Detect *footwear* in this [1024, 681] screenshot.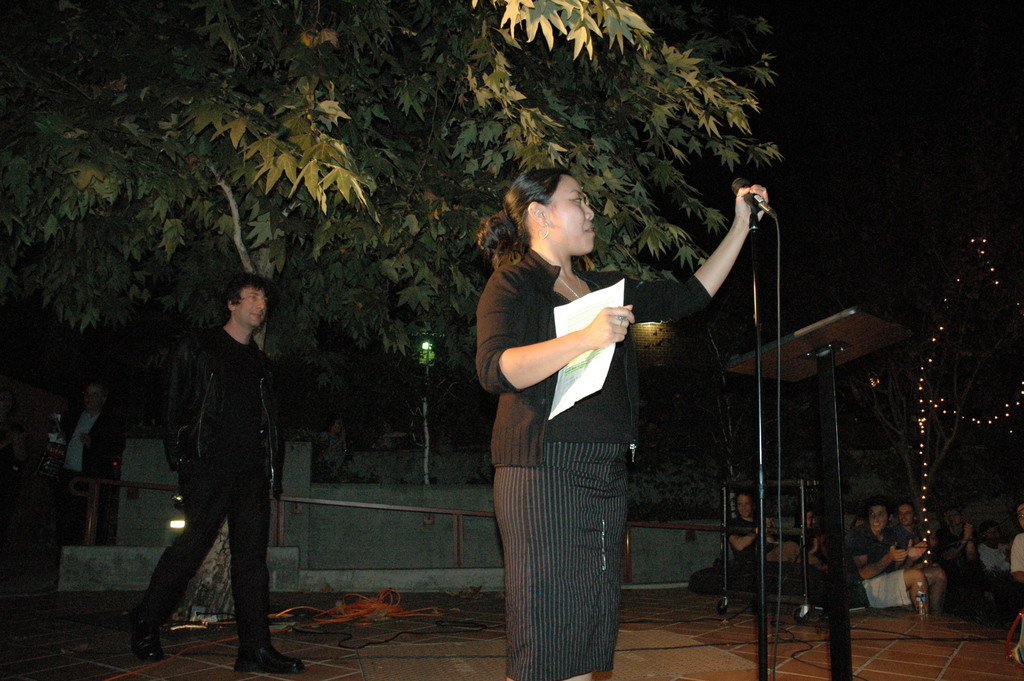
Detection: left=230, top=646, right=307, bottom=678.
